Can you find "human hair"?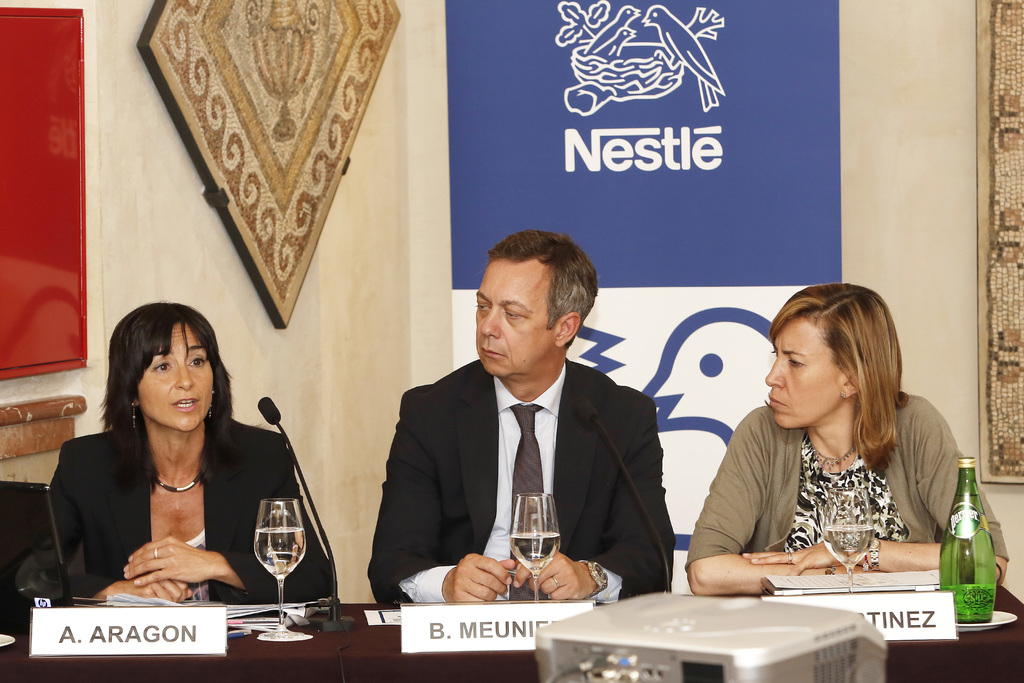
Yes, bounding box: (101,298,231,431).
